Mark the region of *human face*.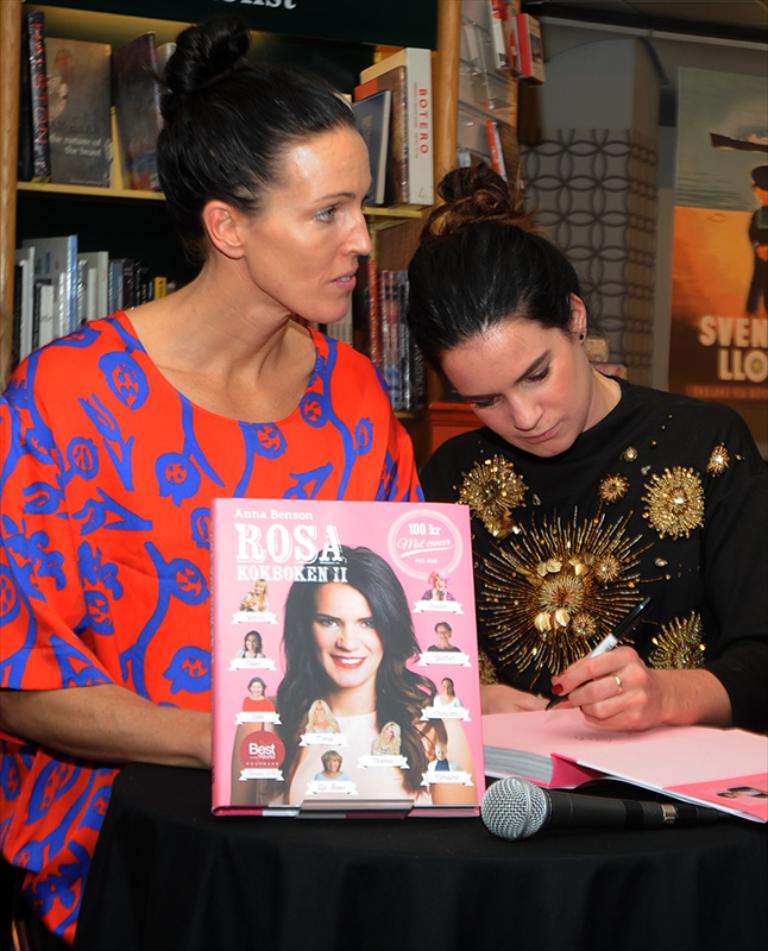
Region: 437 676 449 692.
